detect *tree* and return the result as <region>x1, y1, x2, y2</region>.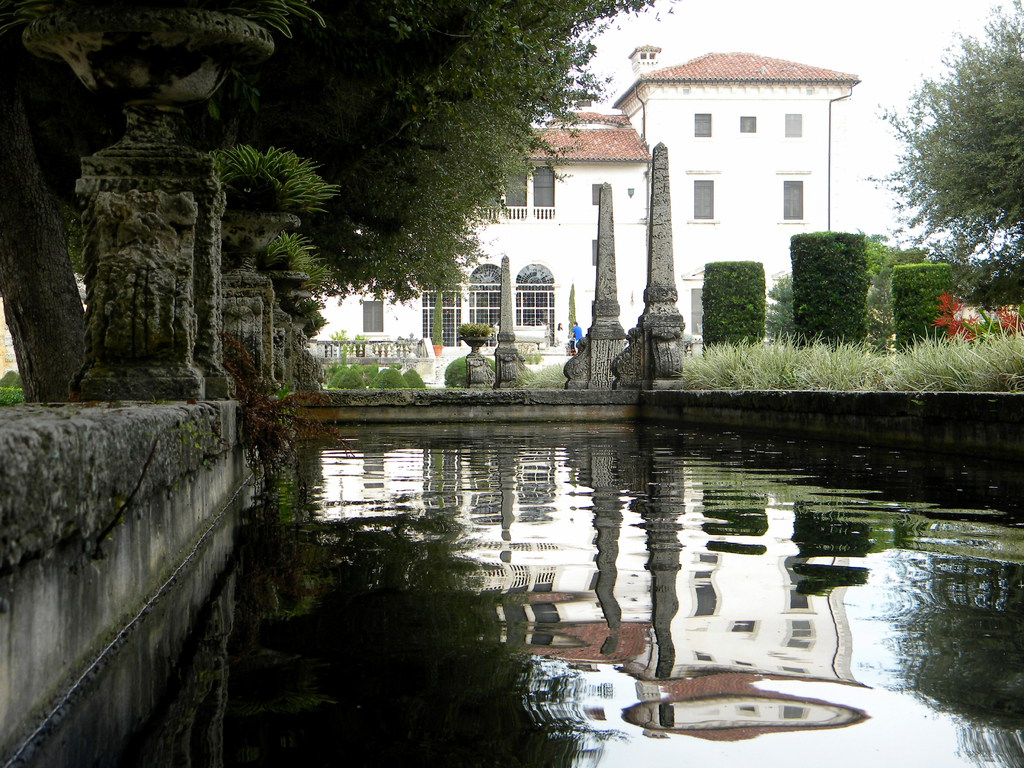
<region>900, 35, 1020, 287</region>.
